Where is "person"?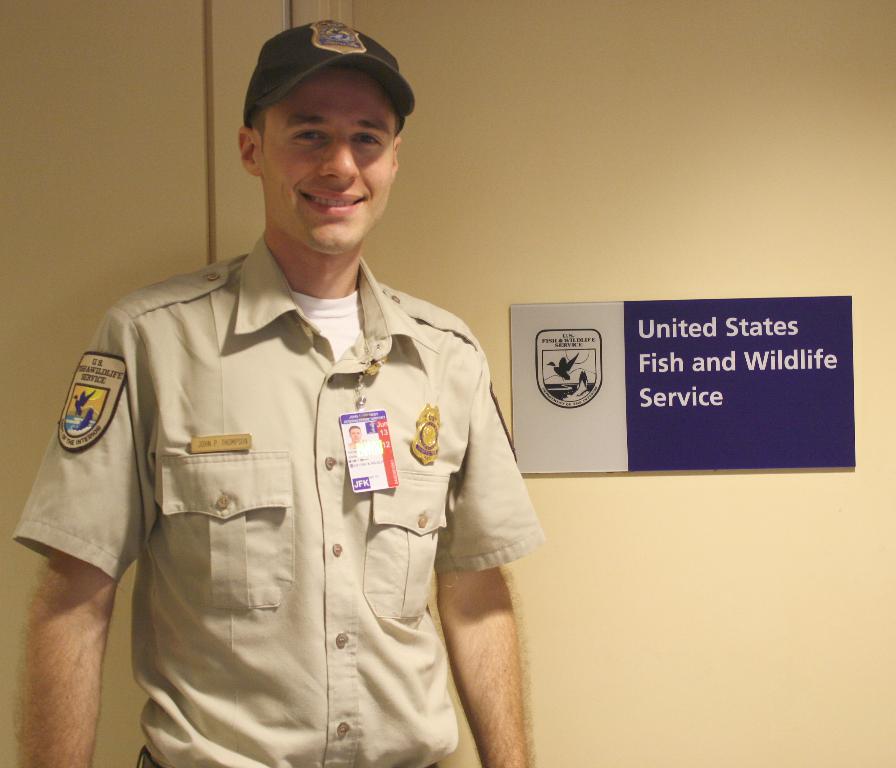
(x1=347, y1=422, x2=363, y2=445).
